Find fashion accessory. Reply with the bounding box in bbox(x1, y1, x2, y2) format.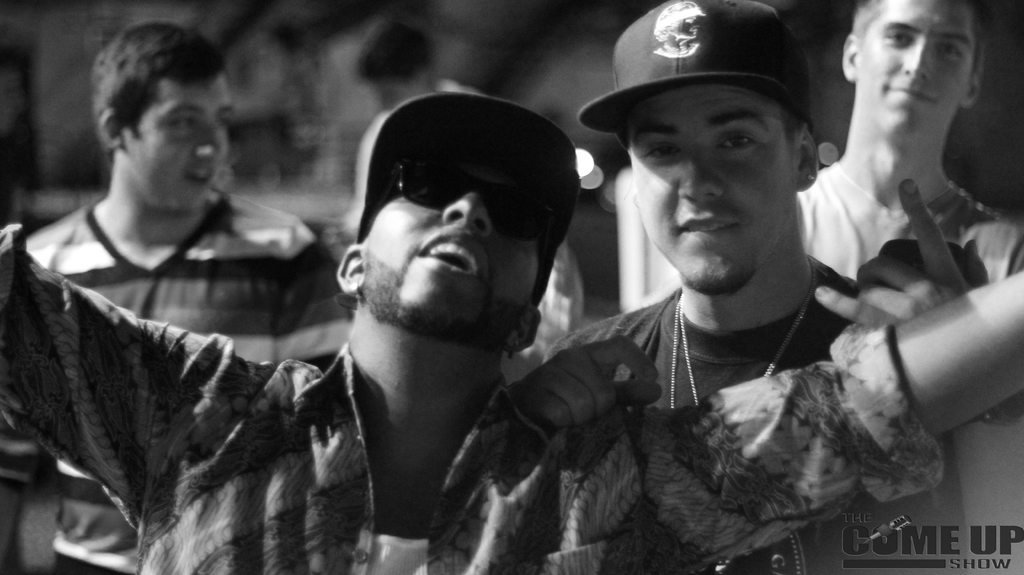
bbox(664, 282, 820, 574).
